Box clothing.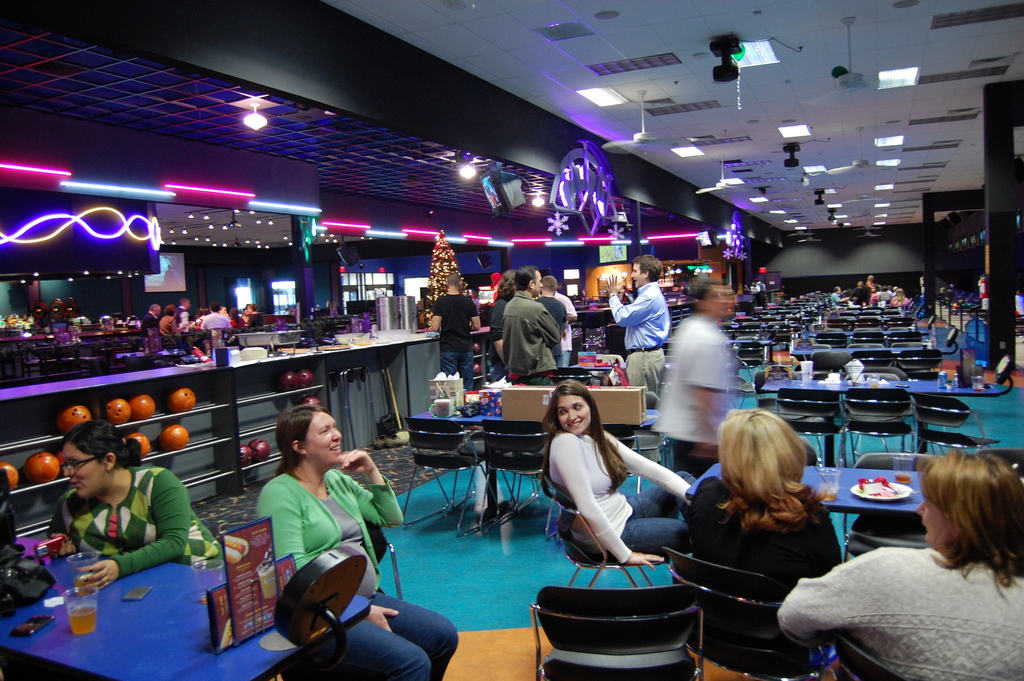
crop(606, 279, 671, 398).
